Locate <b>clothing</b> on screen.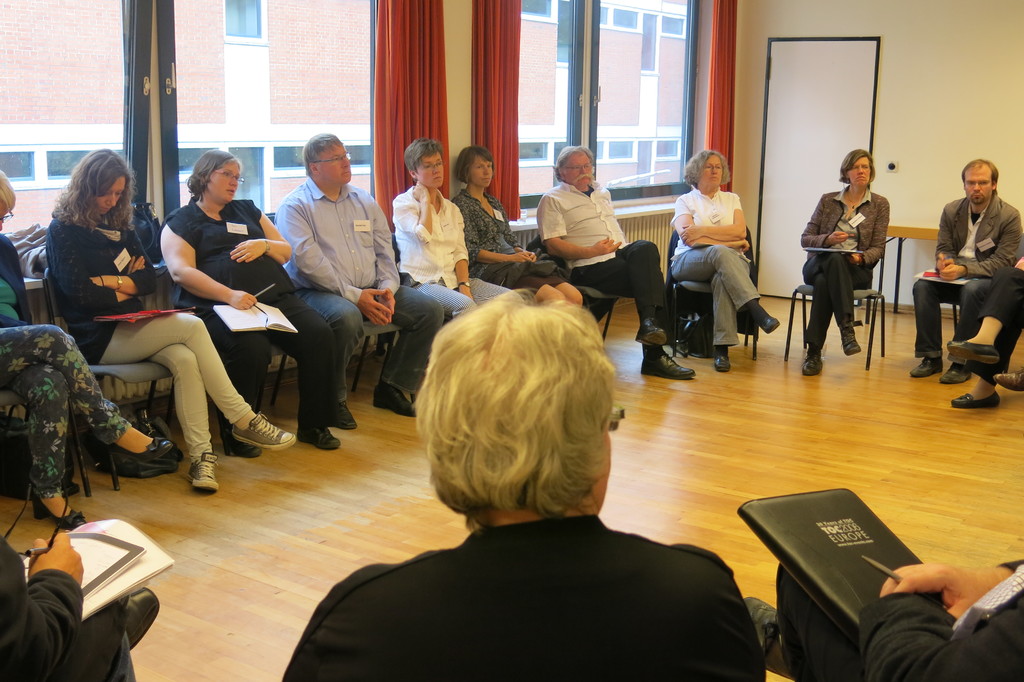
On screen at locate(916, 194, 1023, 364).
